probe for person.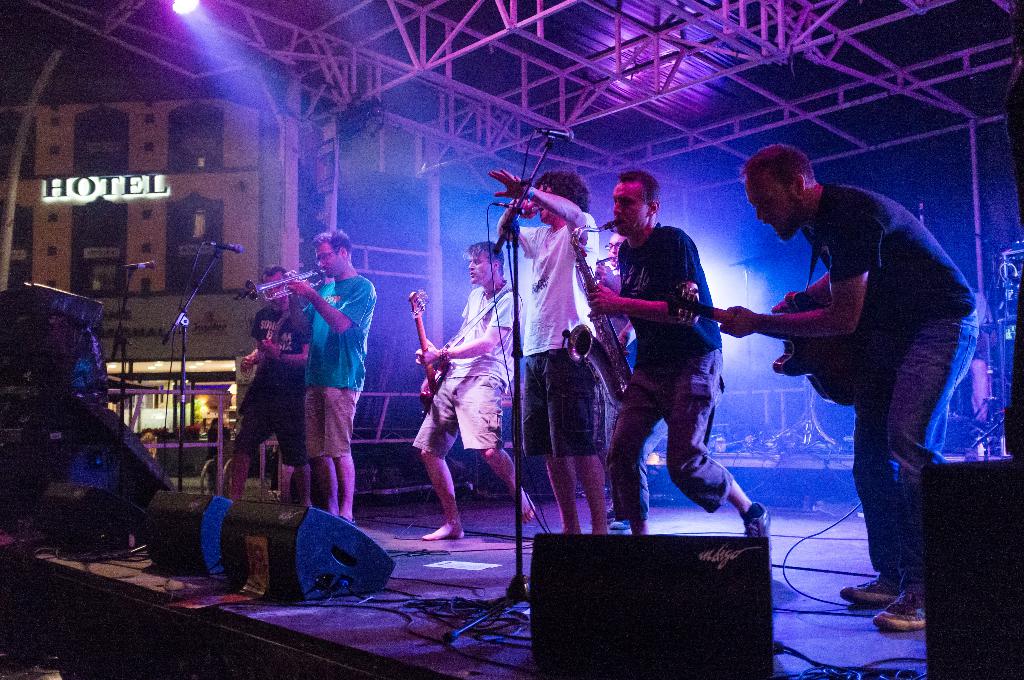
Probe result: 714/142/979/633.
